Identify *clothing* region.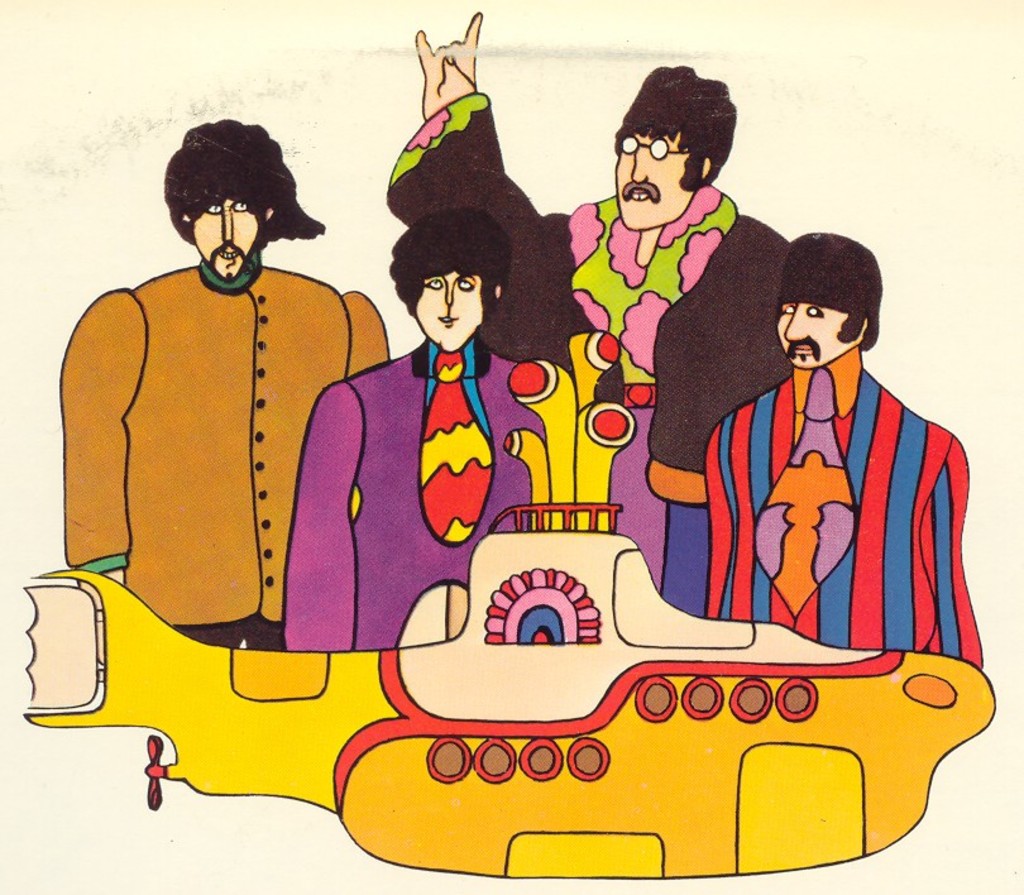
Region: {"x1": 383, "y1": 87, "x2": 790, "y2": 617}.
